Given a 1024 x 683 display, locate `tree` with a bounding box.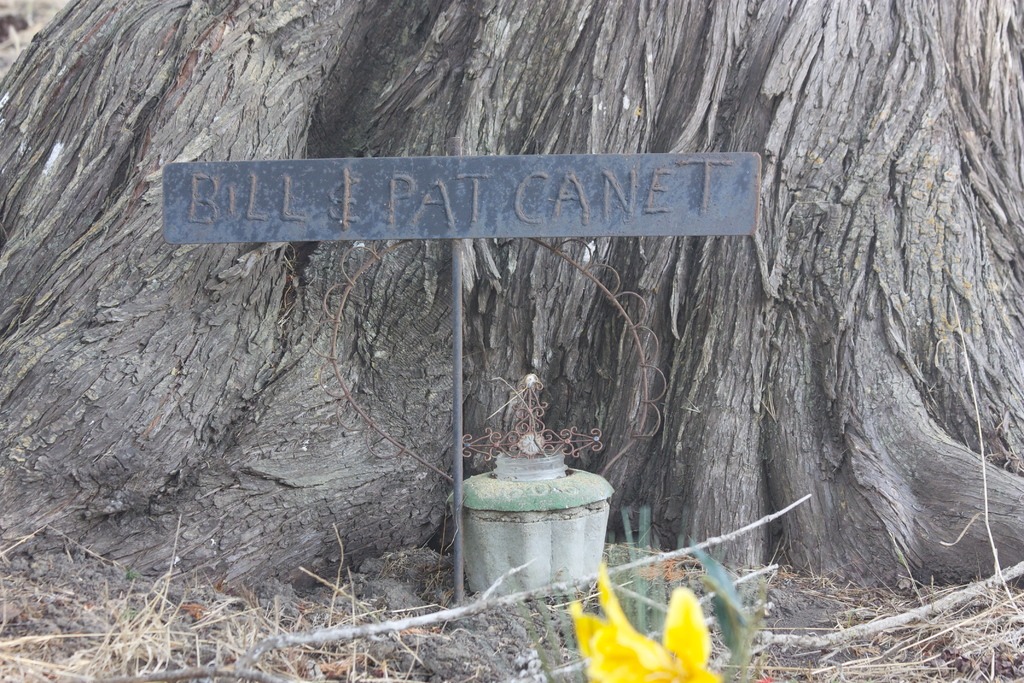
Located: [x1=0, y1=0, x2=1023, y2=652].
